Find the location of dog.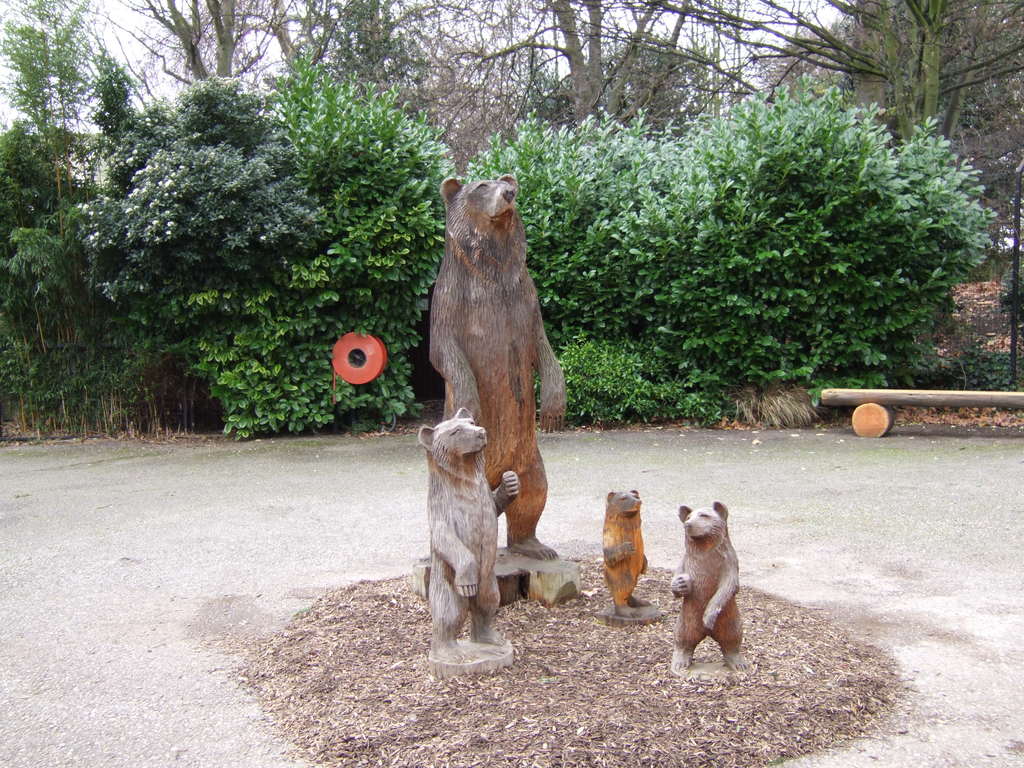
Location: Rect(670, 498, 755, 675).
